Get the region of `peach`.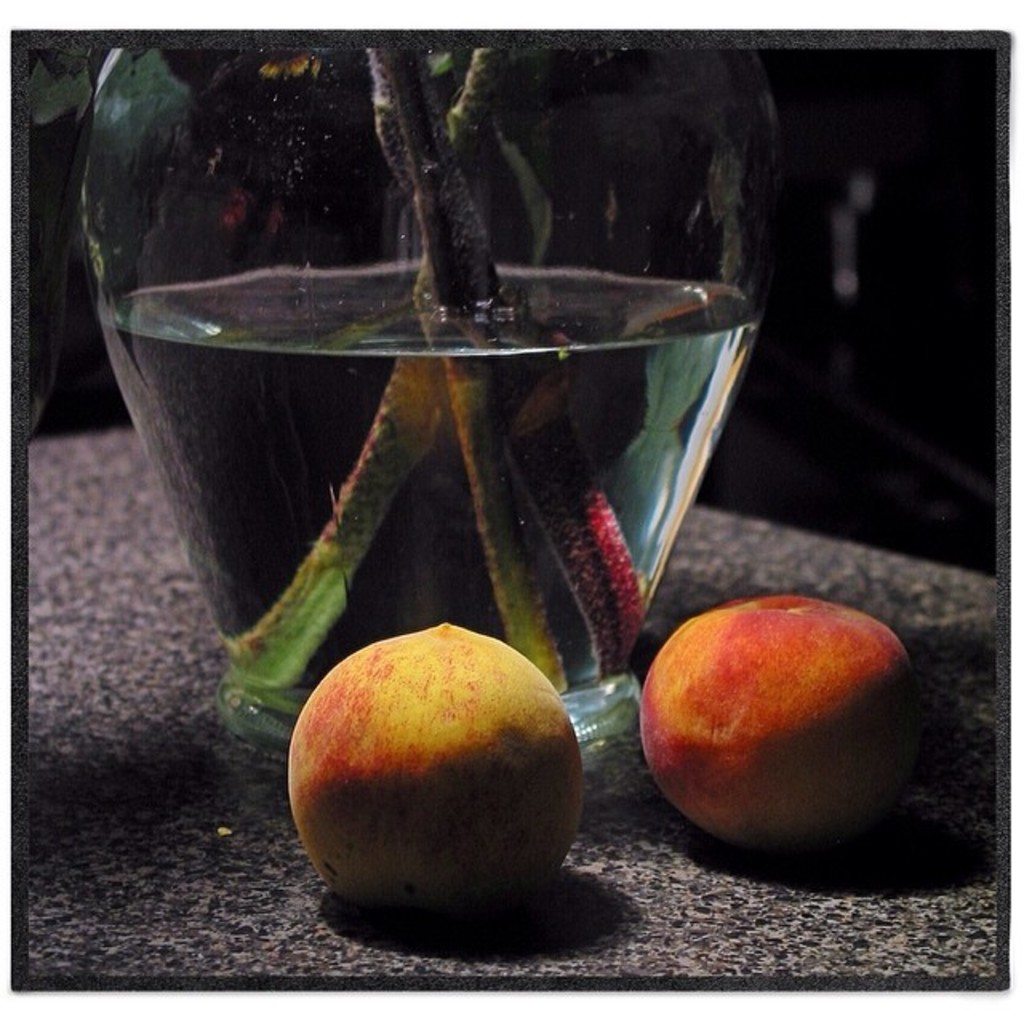
bbox(288, 618, 584, 915).
